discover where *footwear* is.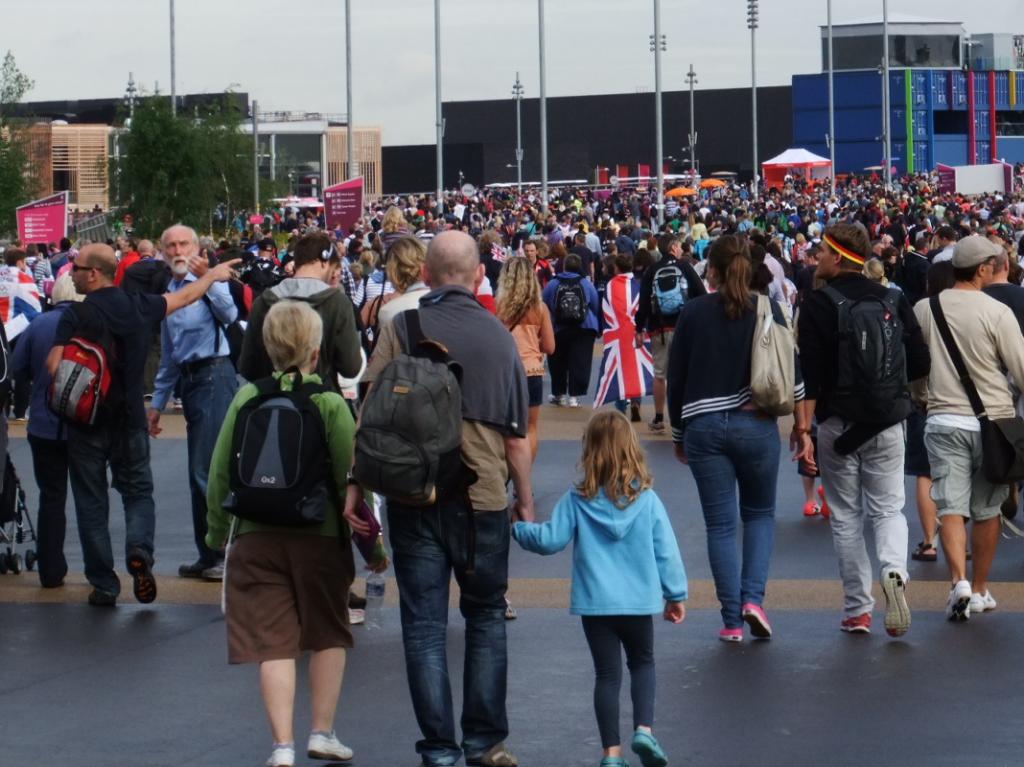
Discovered at [626,722,671,766].
